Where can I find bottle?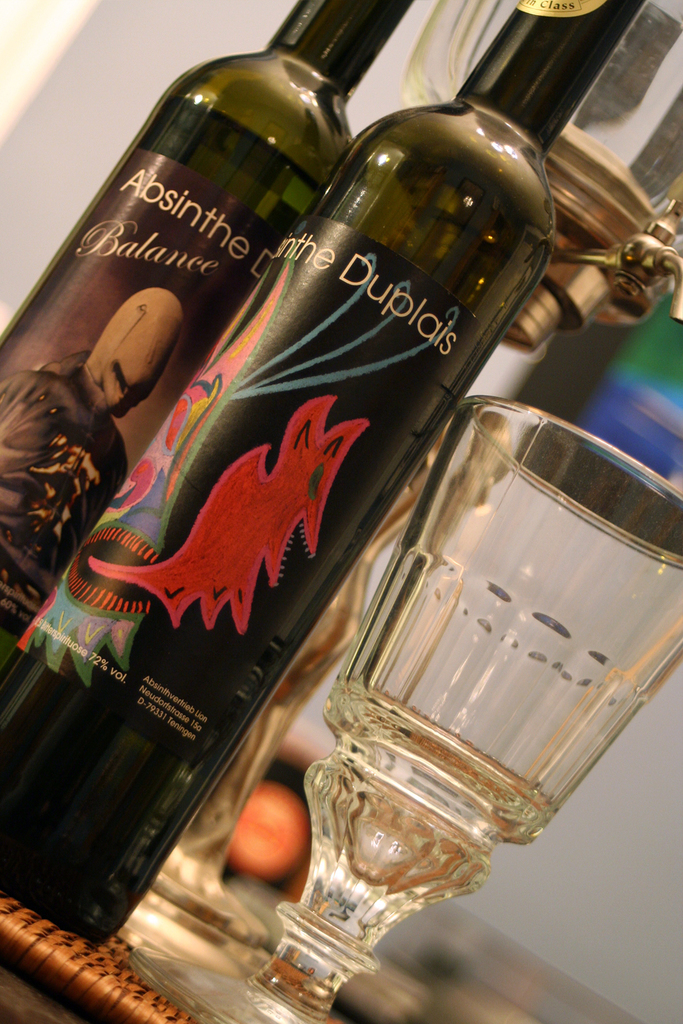
You can find it at left=0, top=0, right=412, bottom=662.
